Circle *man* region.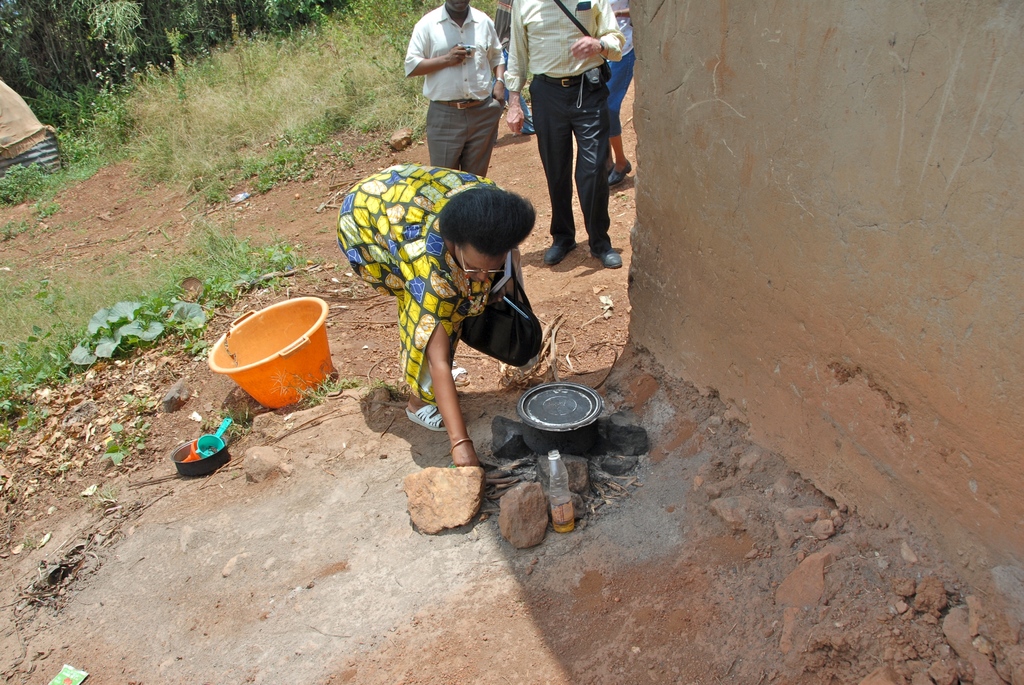
Region: crop(498, 1, 630, 276).
